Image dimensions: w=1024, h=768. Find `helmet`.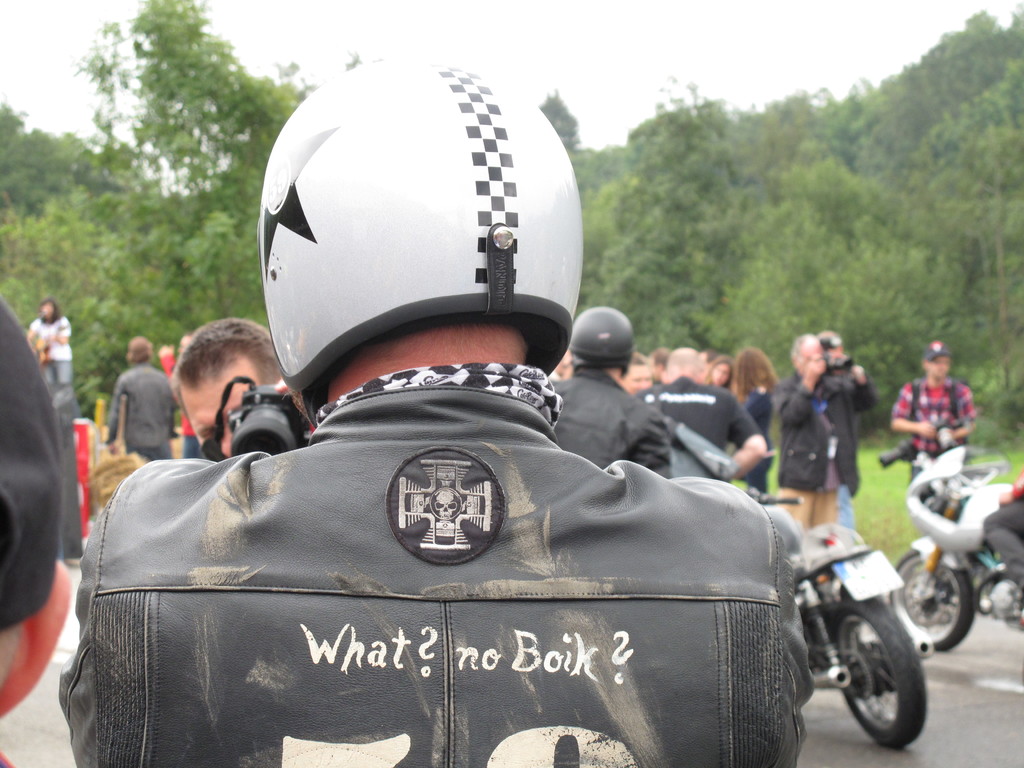
<box>566,303,636,373</box>.
